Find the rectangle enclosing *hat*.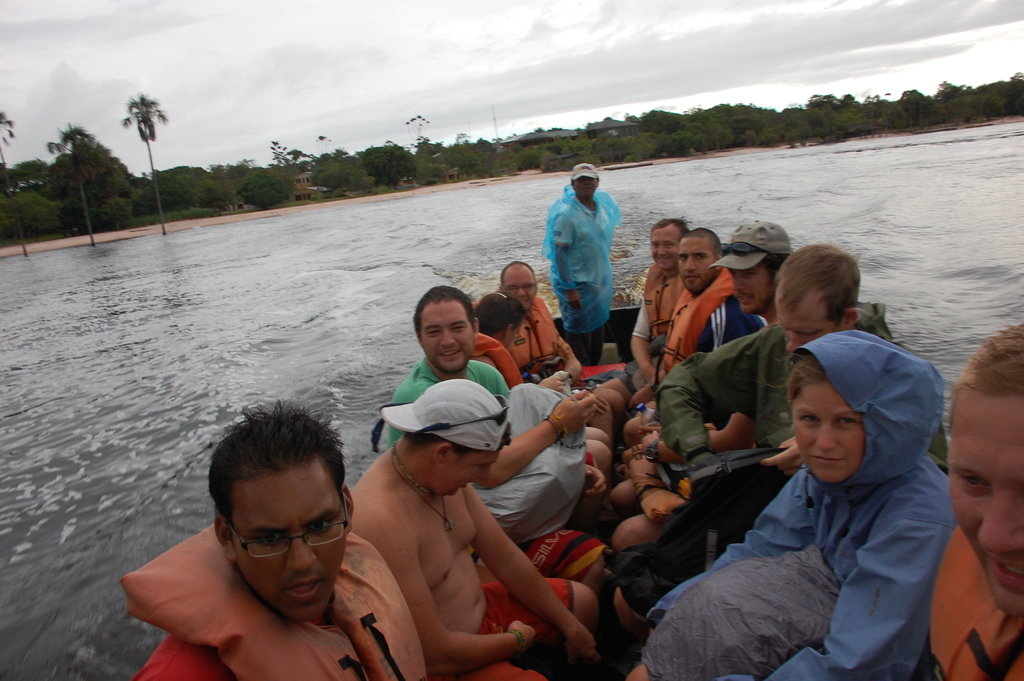
[575, 162, 594, 179].
